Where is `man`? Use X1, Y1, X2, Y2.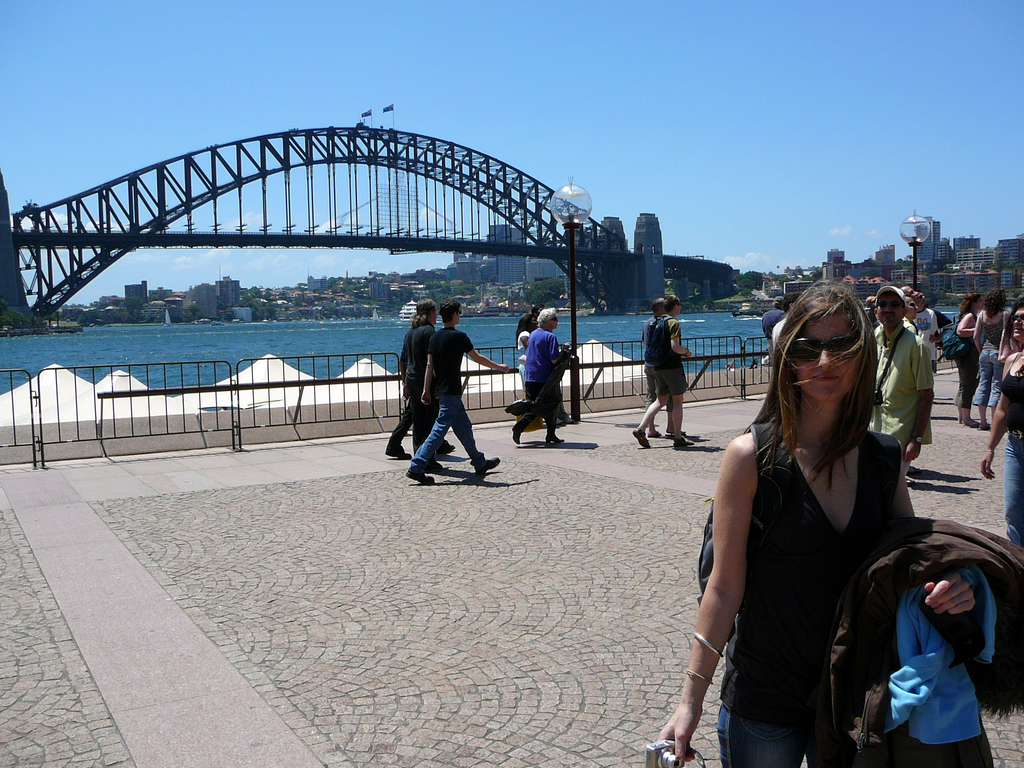
399, 295, 443, 471.
